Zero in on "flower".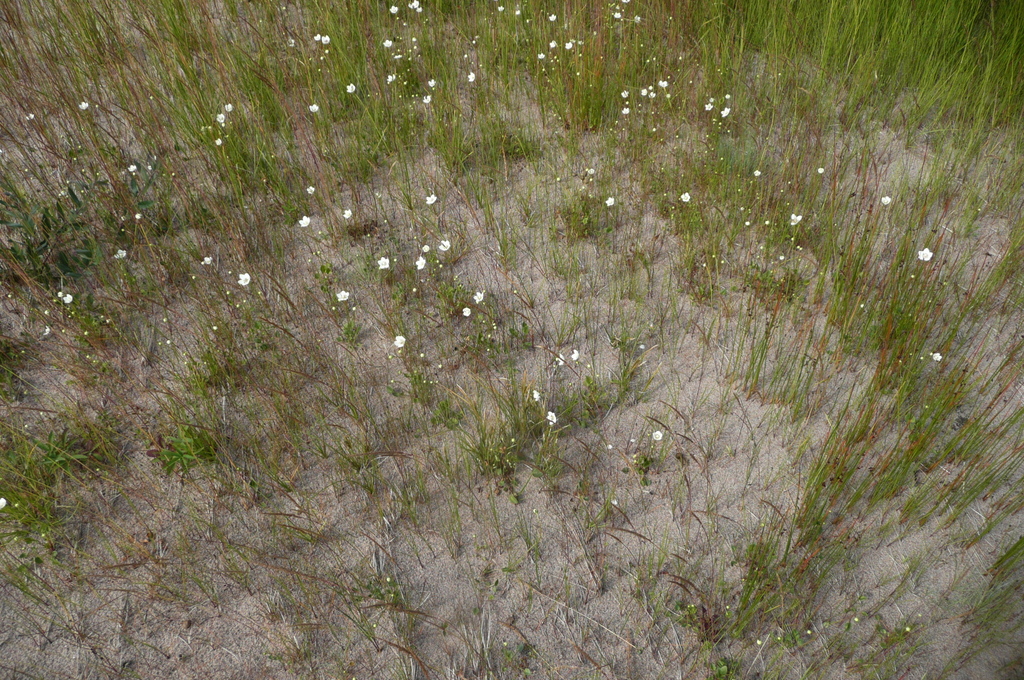
Zeroed in: x1=213, y1=111, x2=226, y2=124.
